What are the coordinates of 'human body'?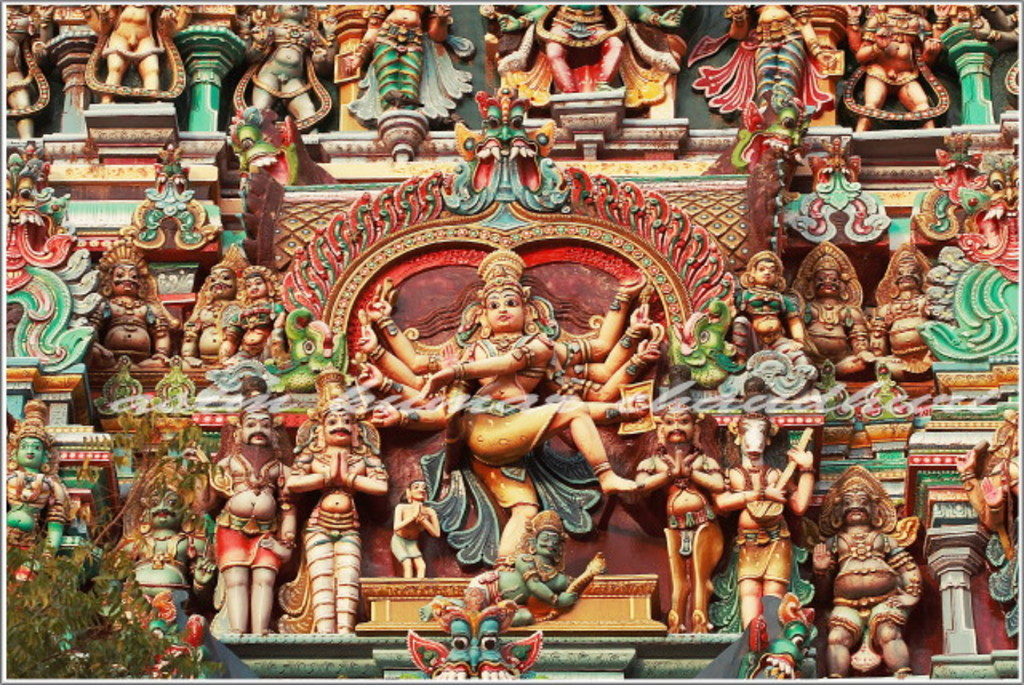
877:296:926:371.
